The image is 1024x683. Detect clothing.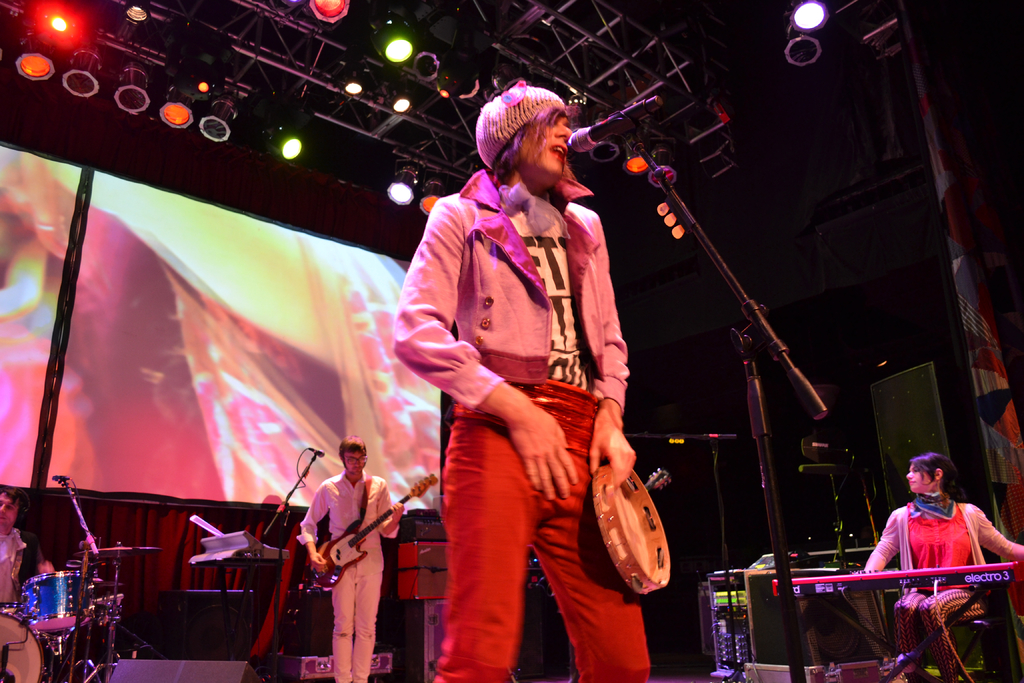
Detection: region(406, 132, 650, 639).
